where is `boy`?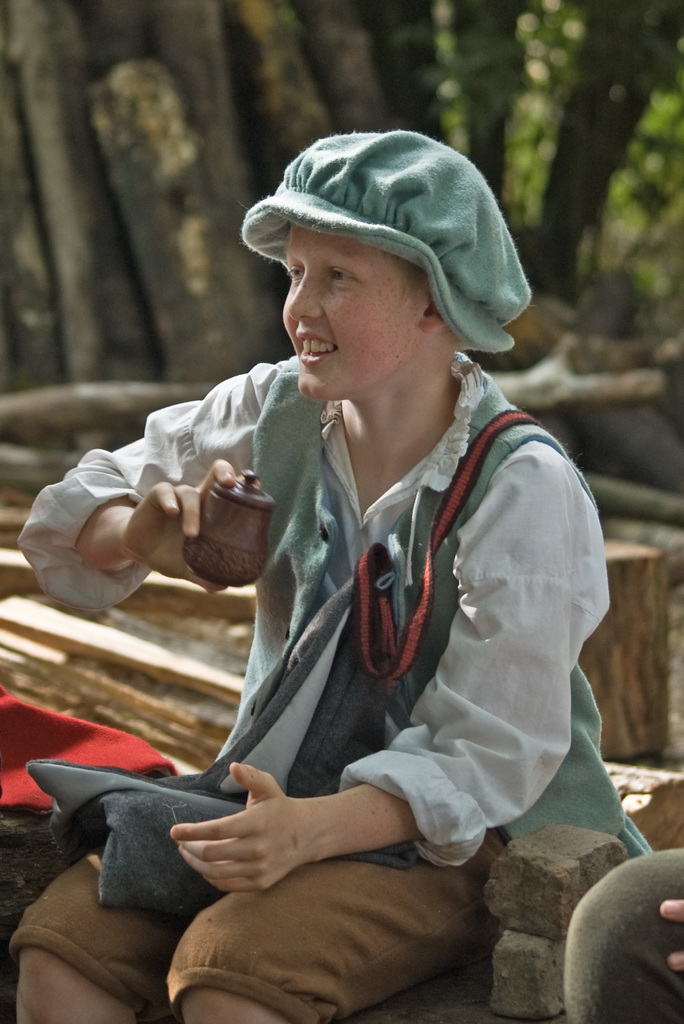
{"left": 88, "top": 147, "right": 602, "bottom": 951}.
